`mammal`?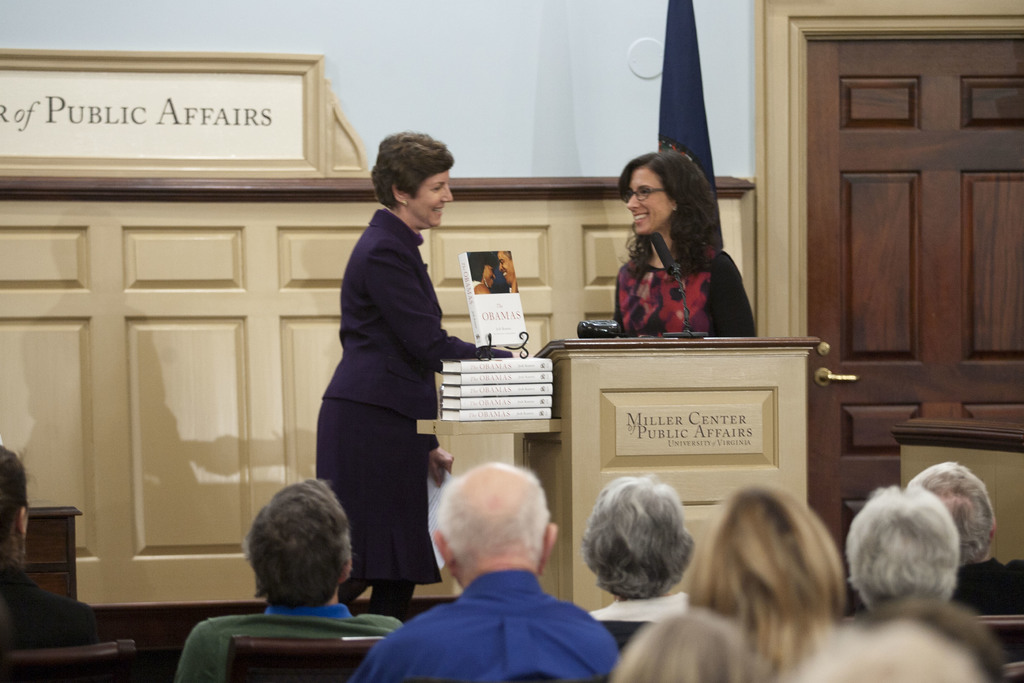
crop(901, 456, 1023, 609)
